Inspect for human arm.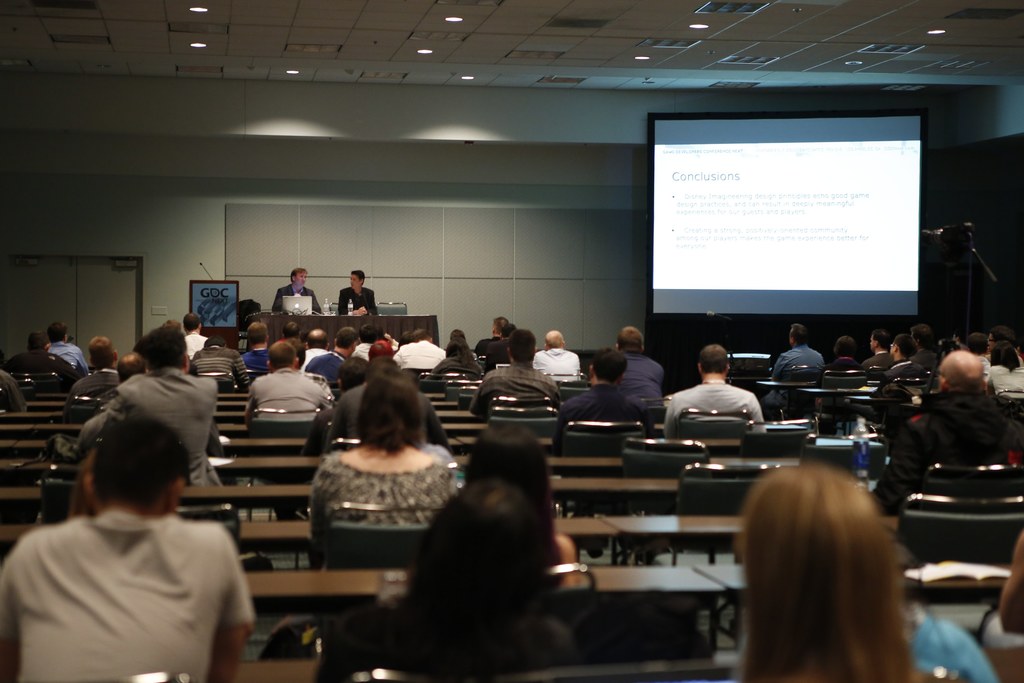
Inspection: {"x1": 227, "y1": 349, "x2": 252, "y2": 388}.
